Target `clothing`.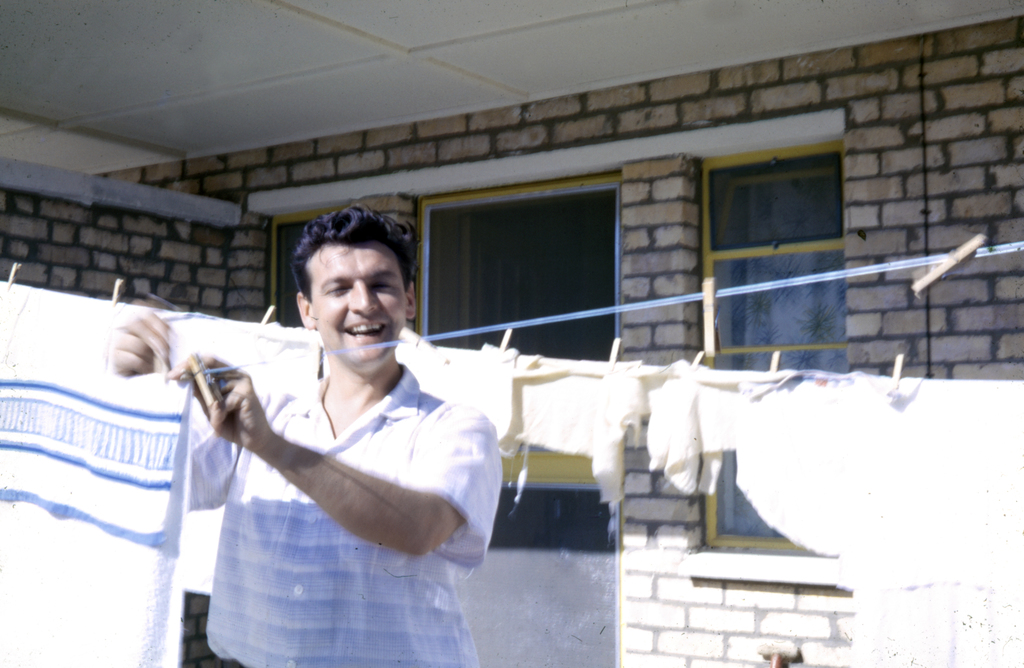
Target region: detection(168, 296, 503, 598).
